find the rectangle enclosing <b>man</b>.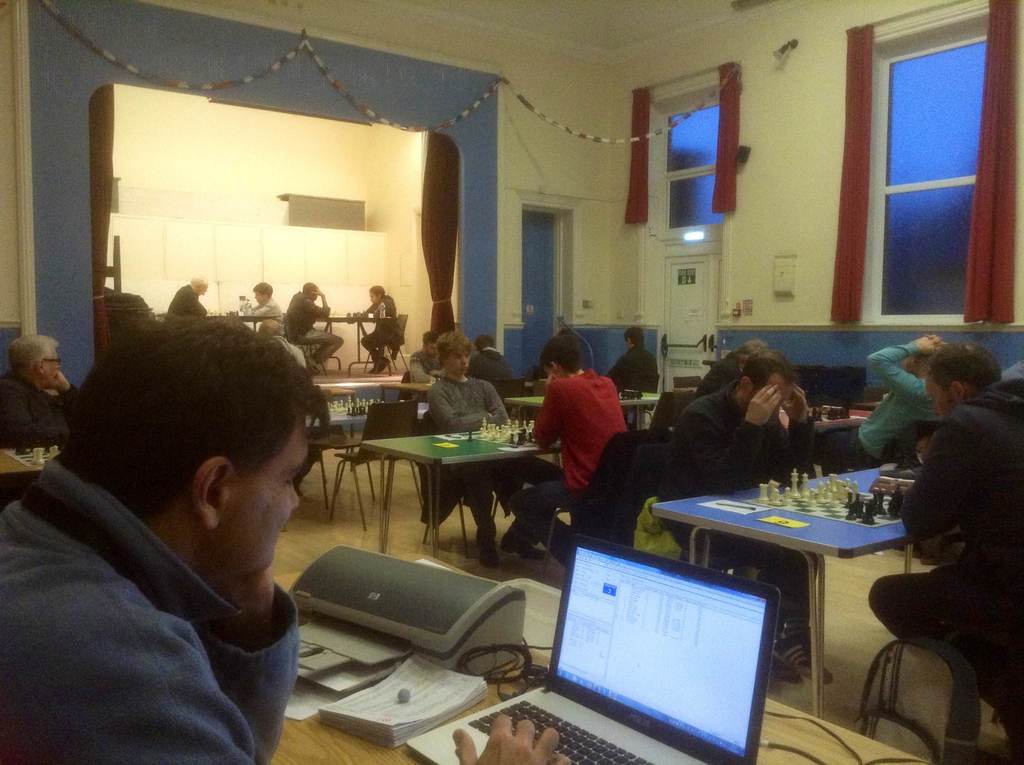
{"x1": 408, "y1": 333, "x2": 446, "y2": 384}.
